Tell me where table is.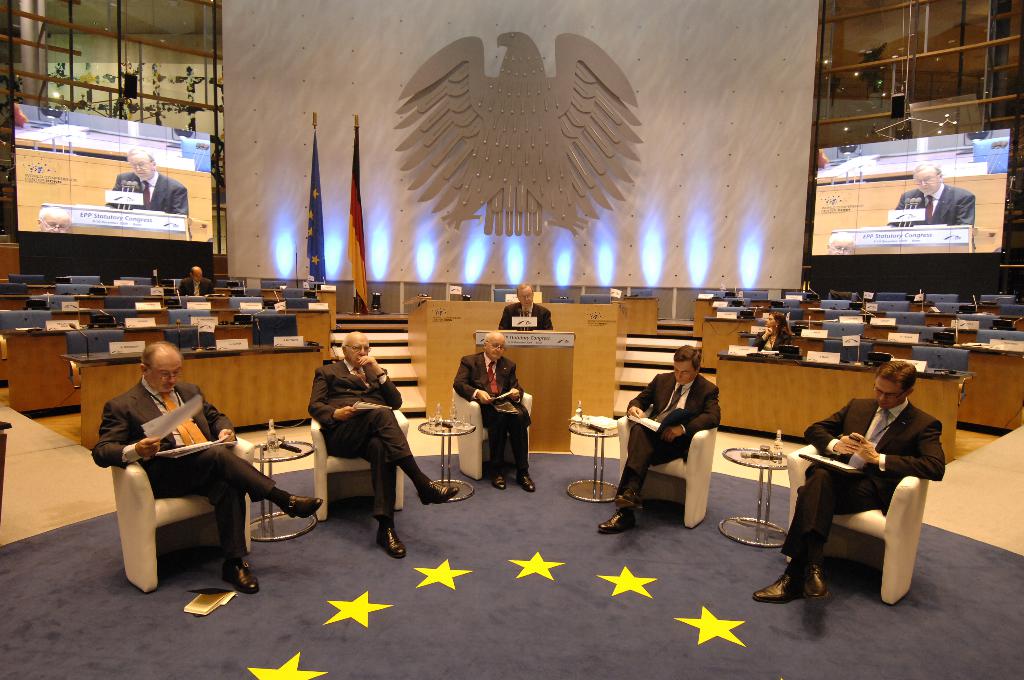
table is at [left=716, top=445, right=791, bottom=549].
